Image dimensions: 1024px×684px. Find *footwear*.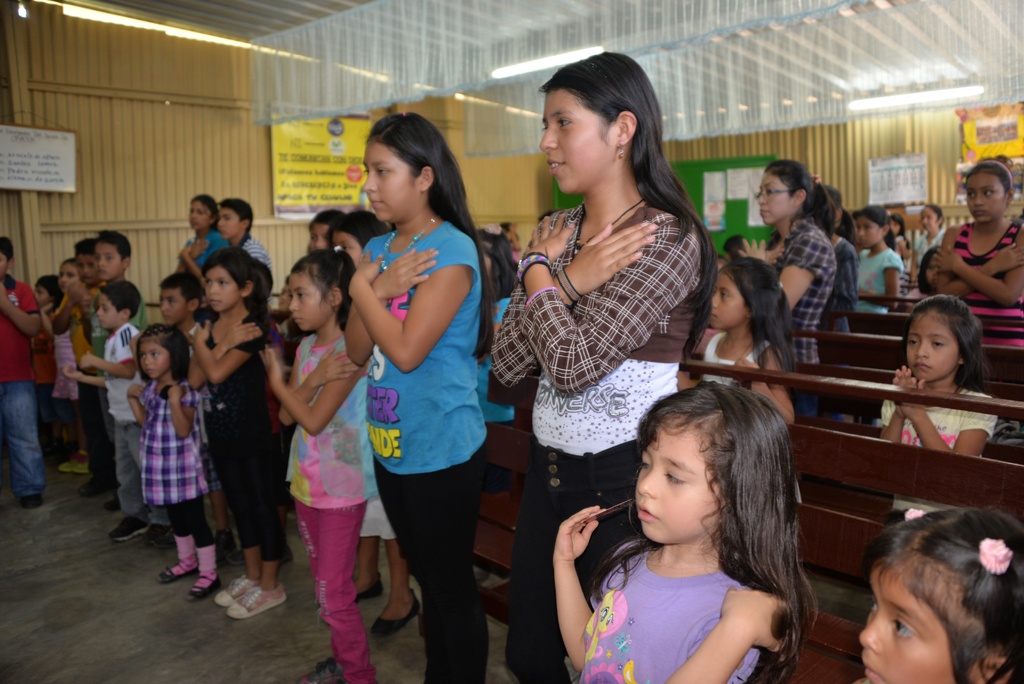
[x1=79, y1=478, x2=110, y2=491].
